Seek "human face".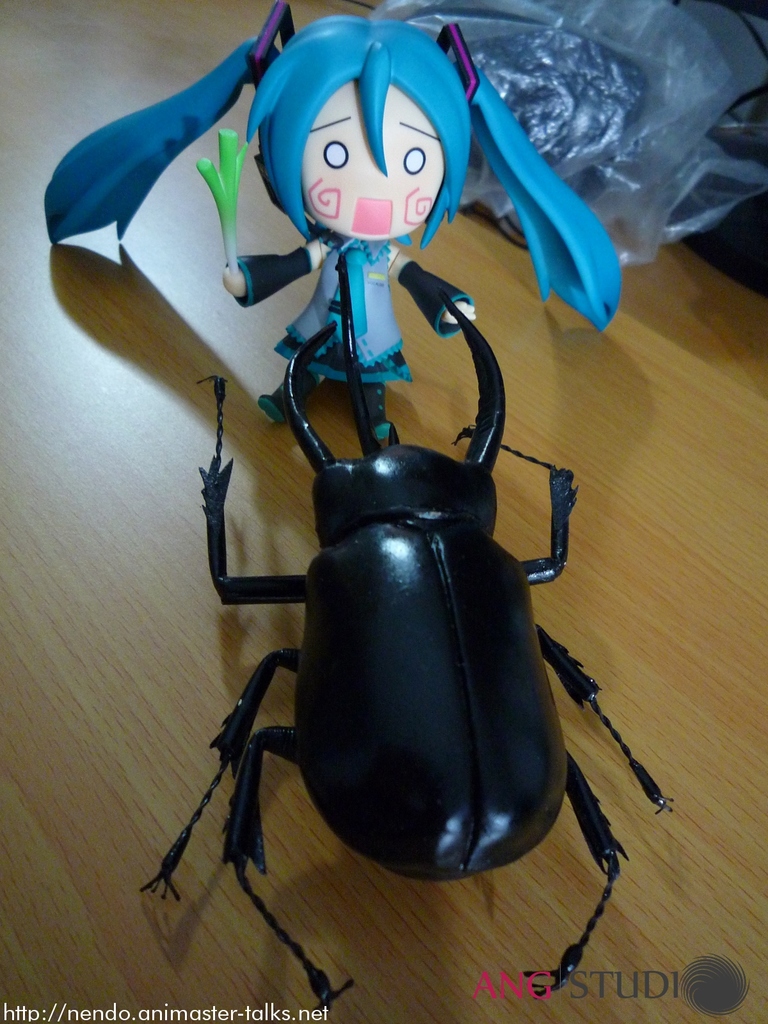
[left=301, top=80, right=441, bottom=236].
